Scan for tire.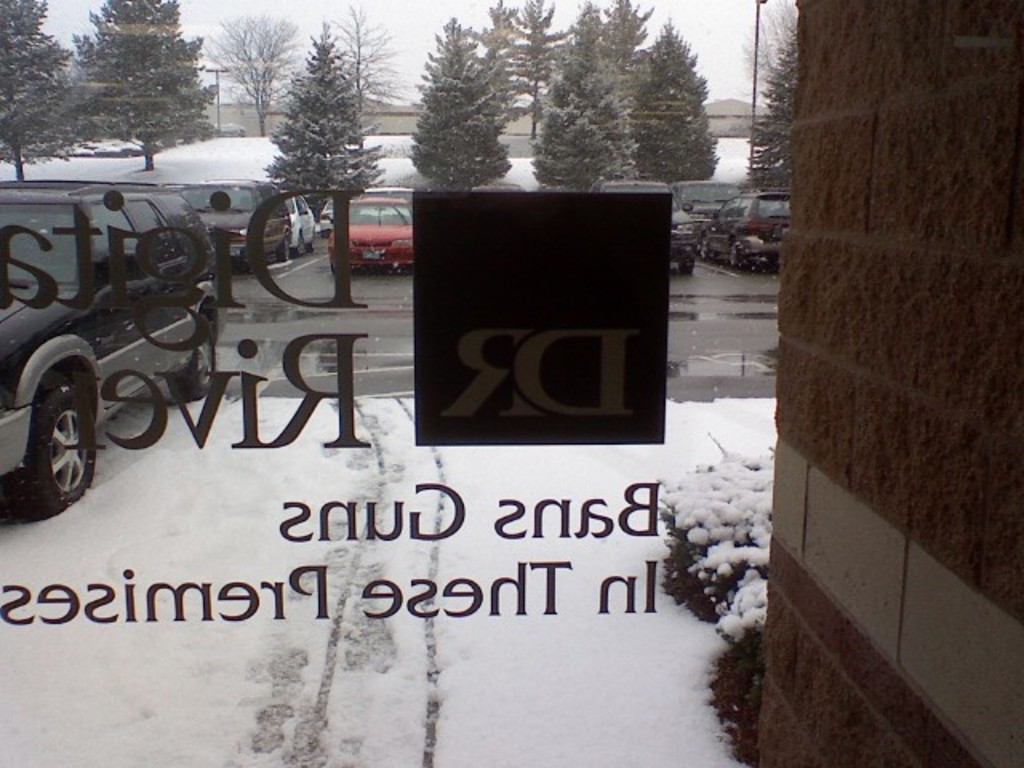
Scan result: 670/259/693/275.
